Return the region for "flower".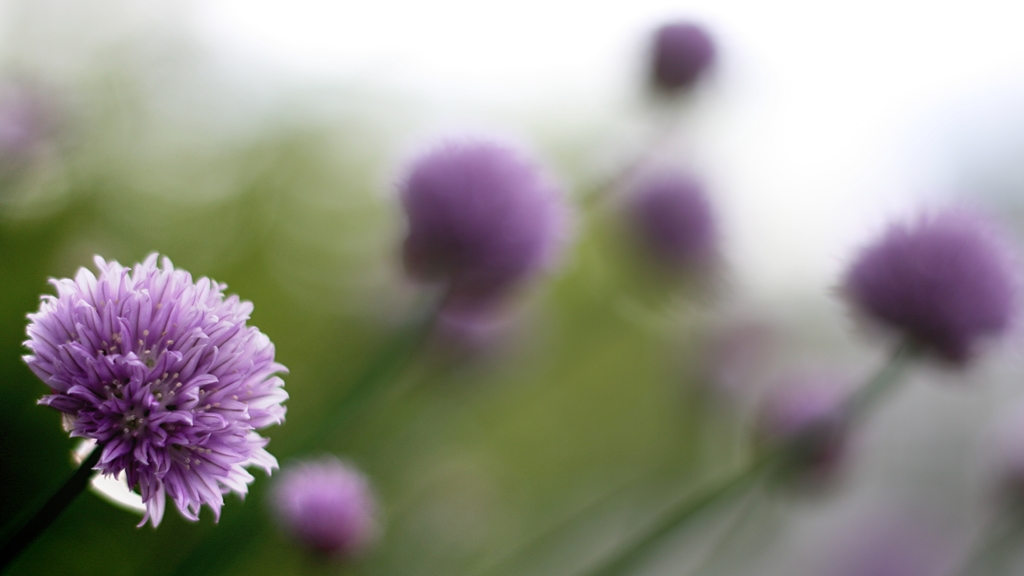
box(652, 25, 719, 88).
